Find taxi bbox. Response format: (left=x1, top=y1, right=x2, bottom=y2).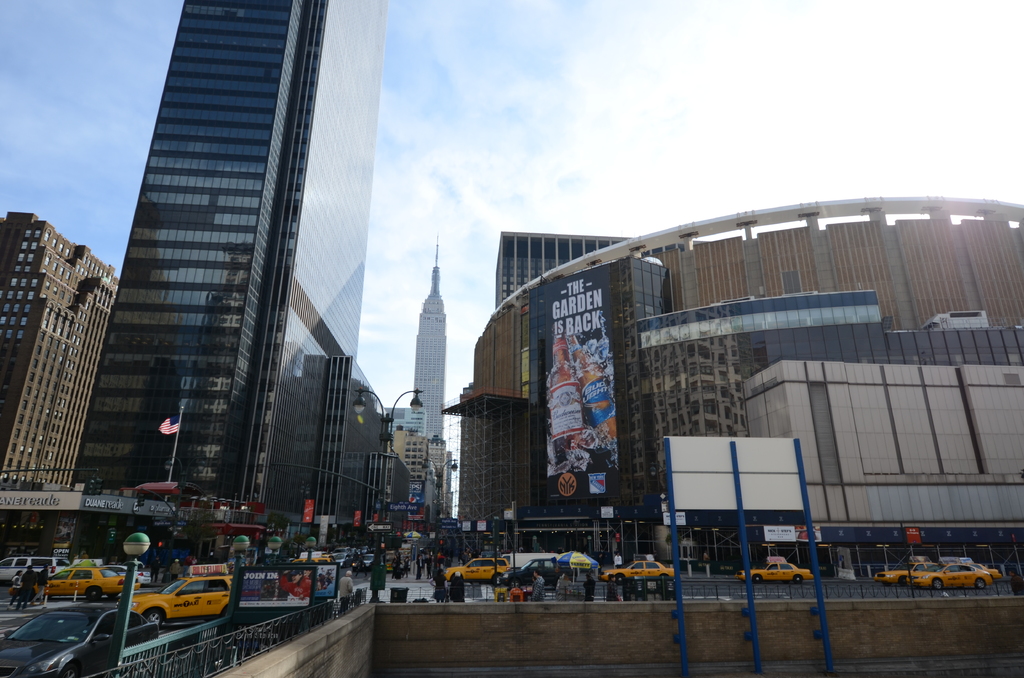
(left=735, top=562, right=815, bottom=583).
